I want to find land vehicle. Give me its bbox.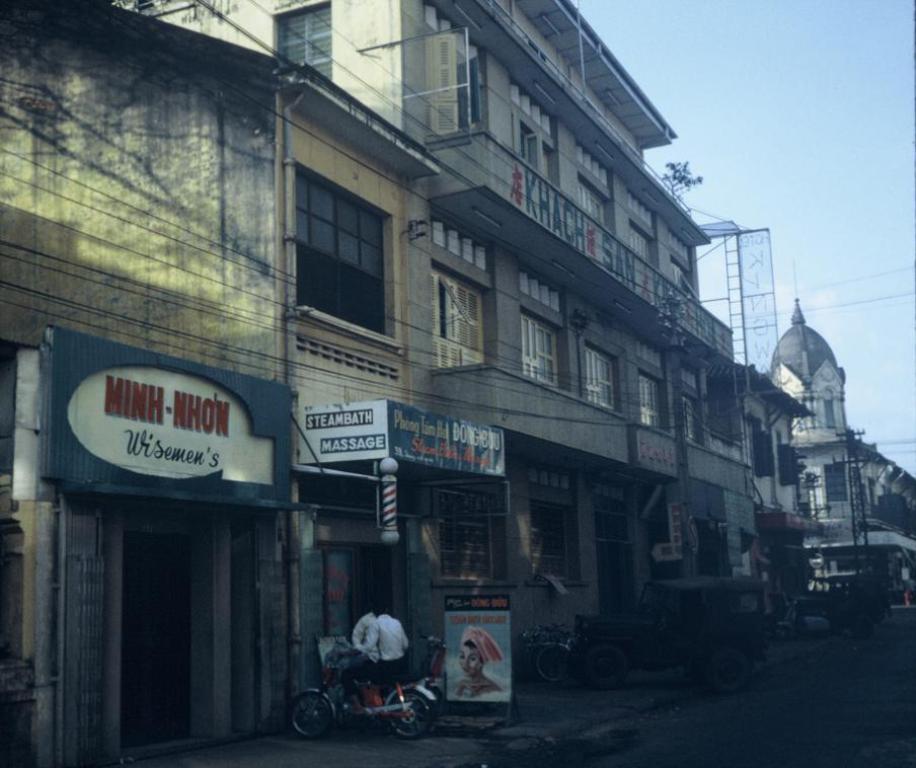
568,581,769,688.
